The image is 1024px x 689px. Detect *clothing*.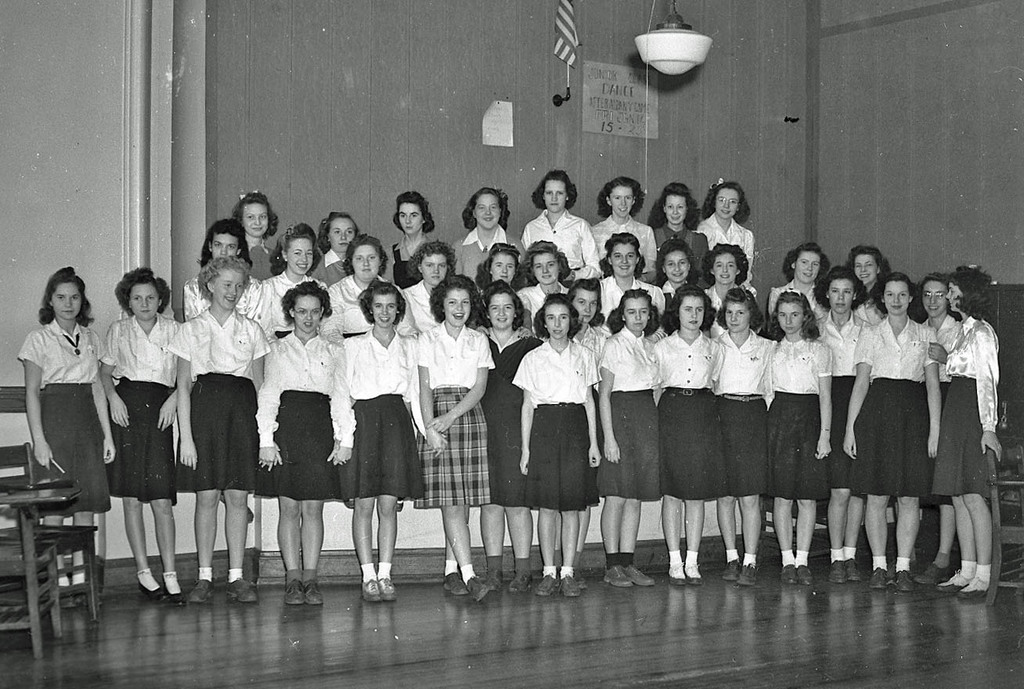
Detection: (944, 298, 1022, 527).
